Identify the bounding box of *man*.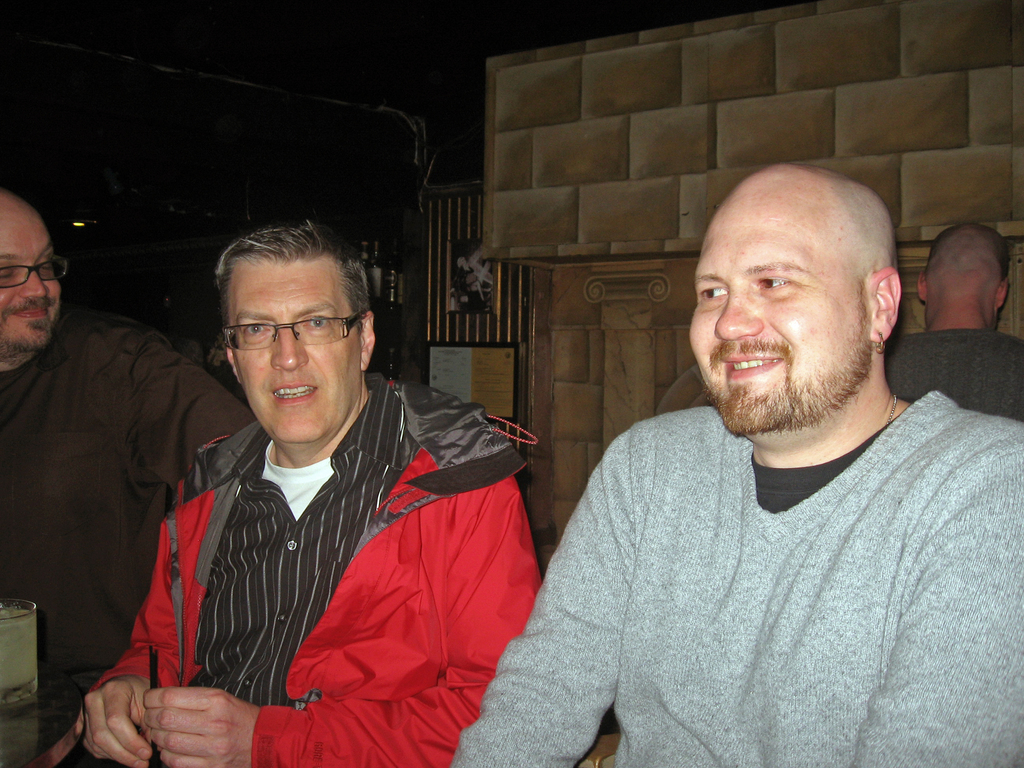
[0, 180, 253, 767].
